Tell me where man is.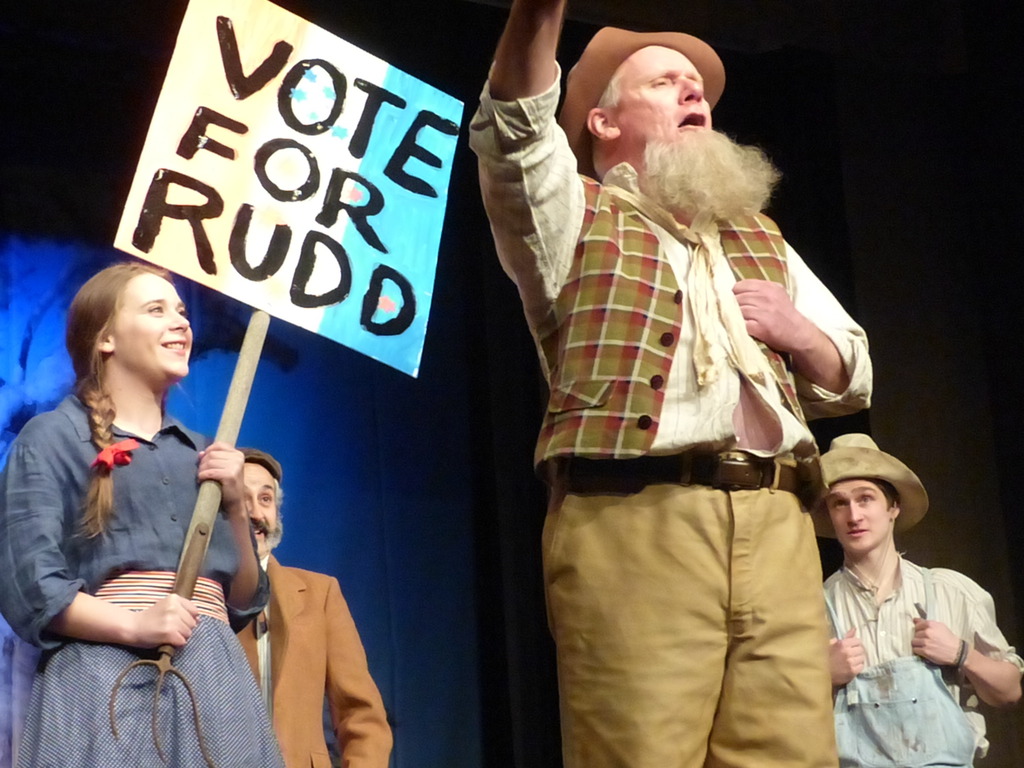
man is at detection(471, 0, 871, 767).
